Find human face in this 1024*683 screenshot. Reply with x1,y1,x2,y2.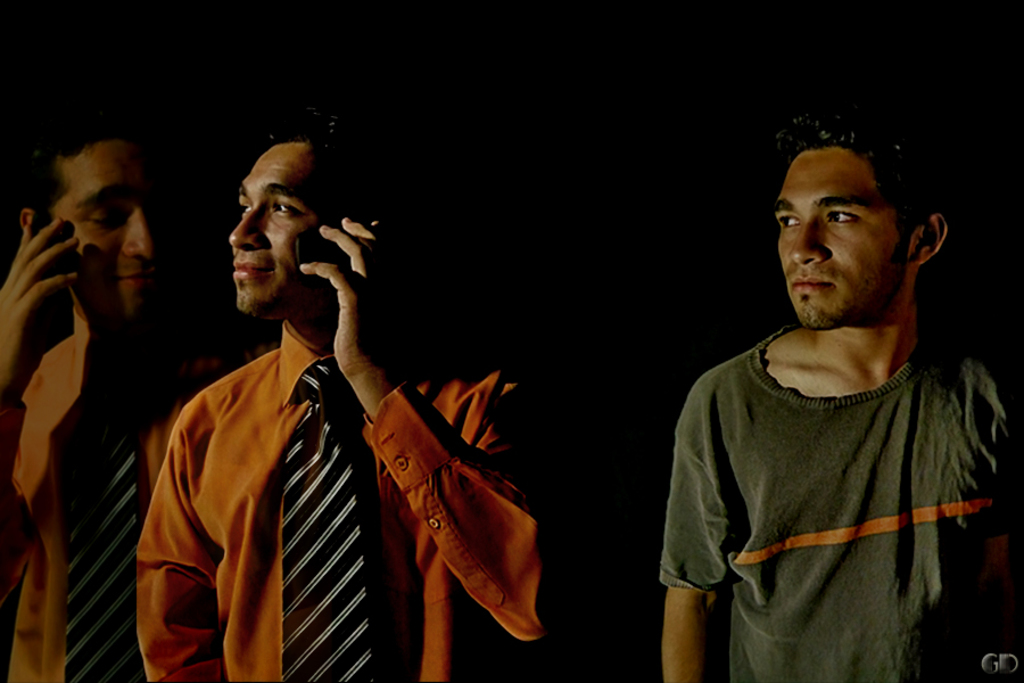
770,143,906,329.
